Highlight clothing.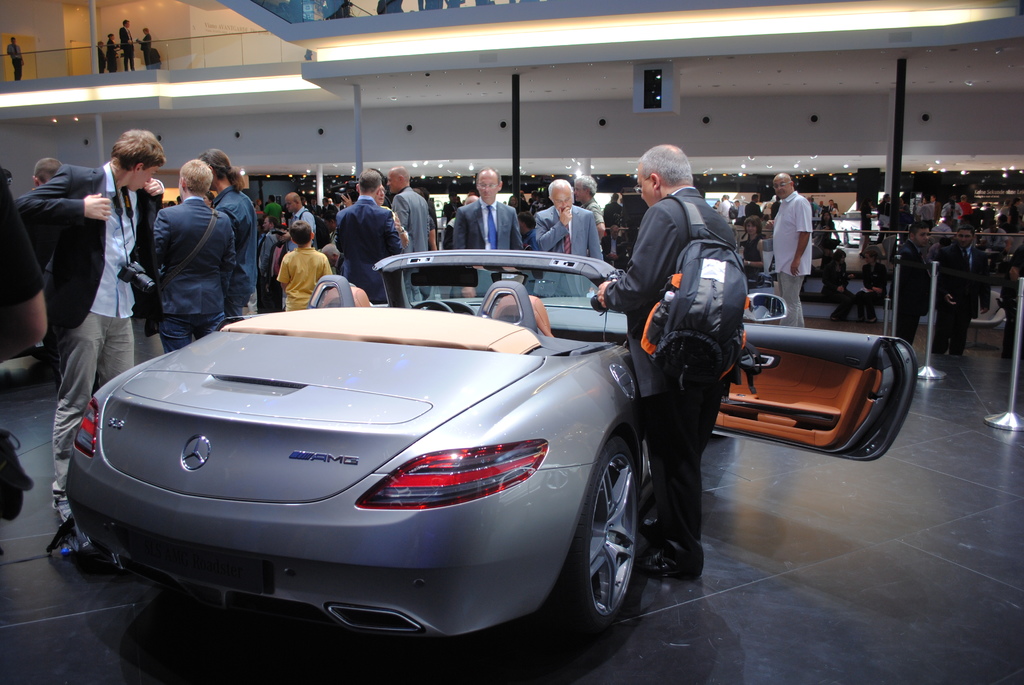
Highlighted region: pyautogui.locateOnScreen(319, 245, 337, 266).
